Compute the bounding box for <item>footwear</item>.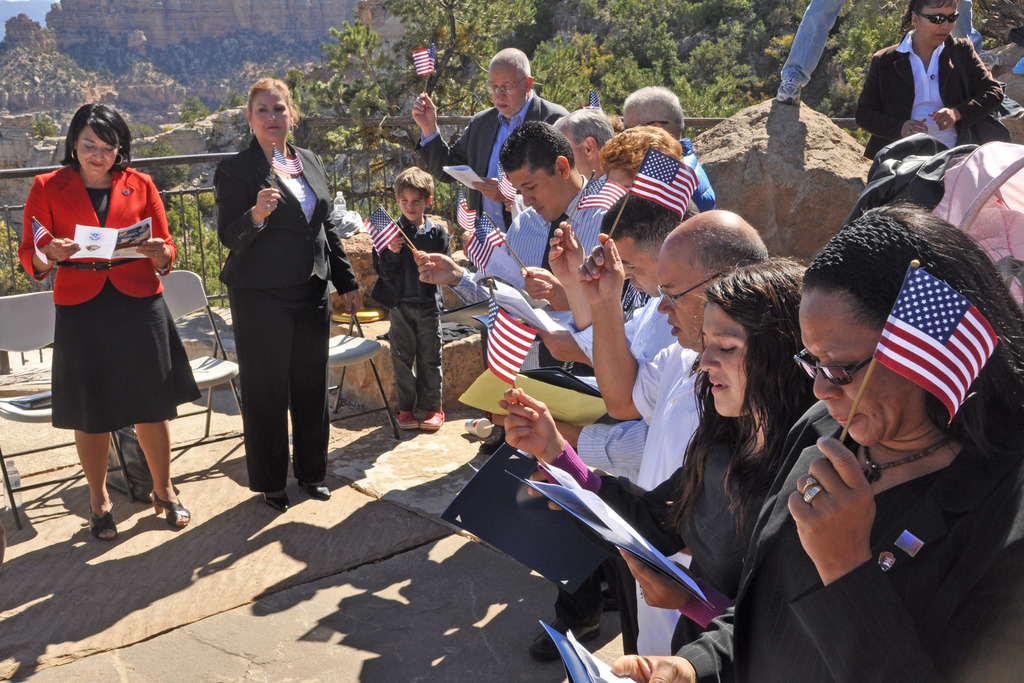
Rect(461, 416, 488, 433).
